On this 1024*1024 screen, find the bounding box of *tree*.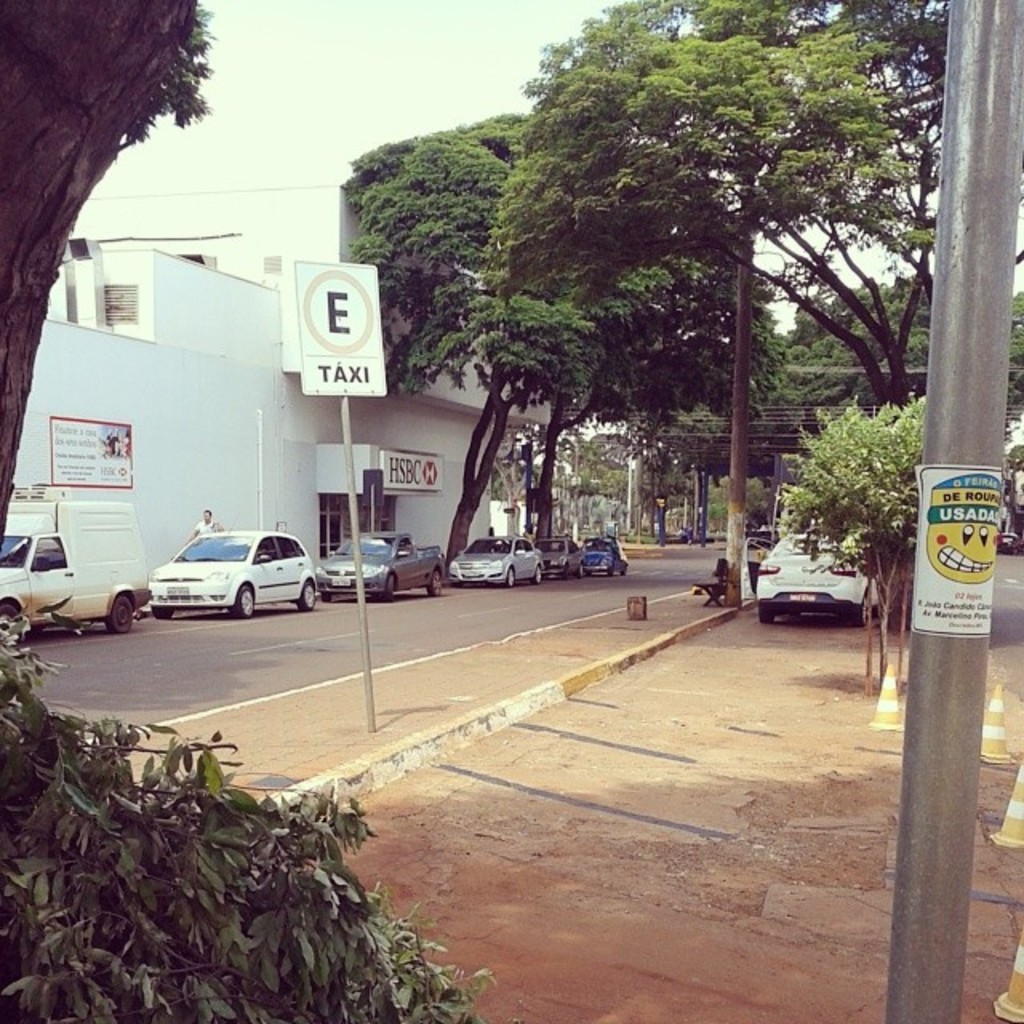
Bounding box: x1=0, y1=0, x2=206, y2=552.
